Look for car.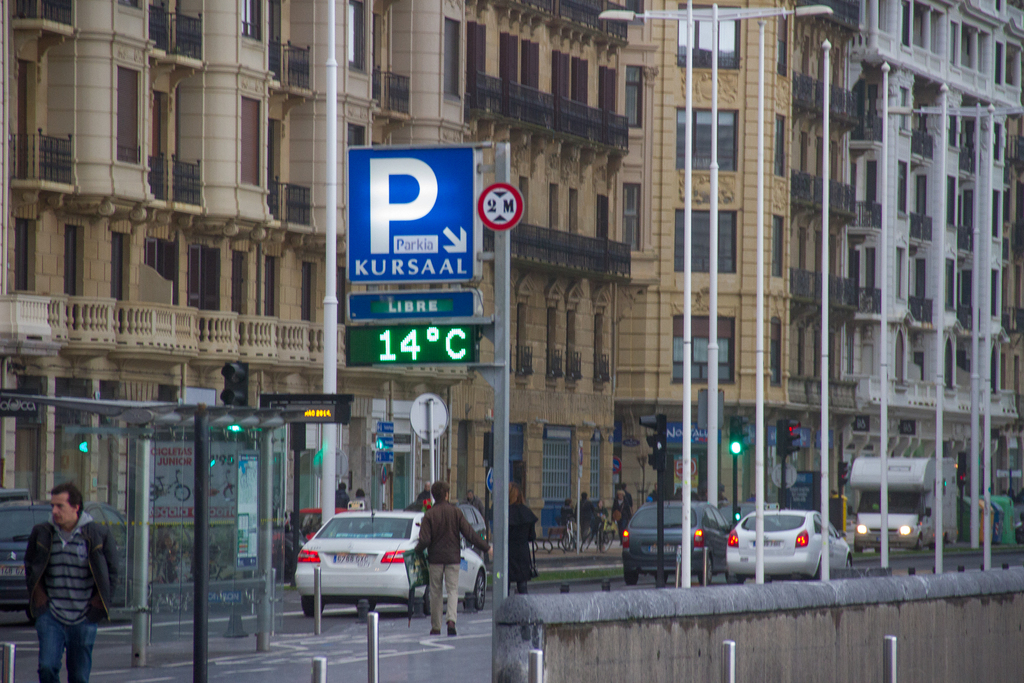
Found: [x1=728, y1=505, x2=856, y2=582].
